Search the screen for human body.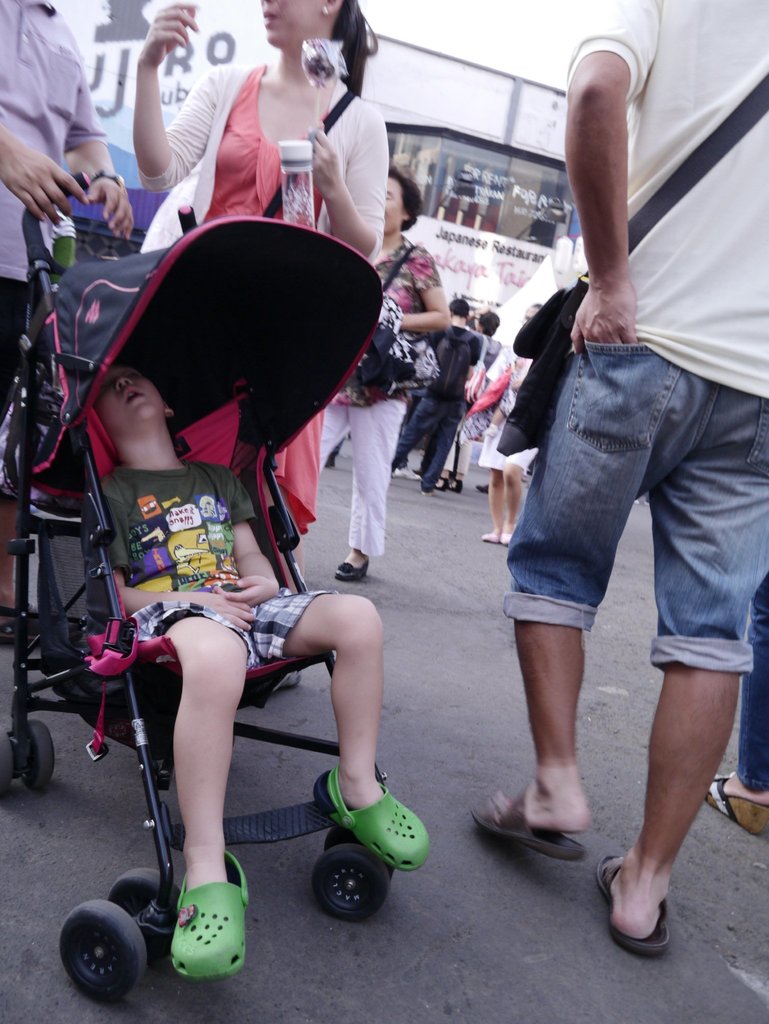
Found at BBox(384, 319, 488, 498).
